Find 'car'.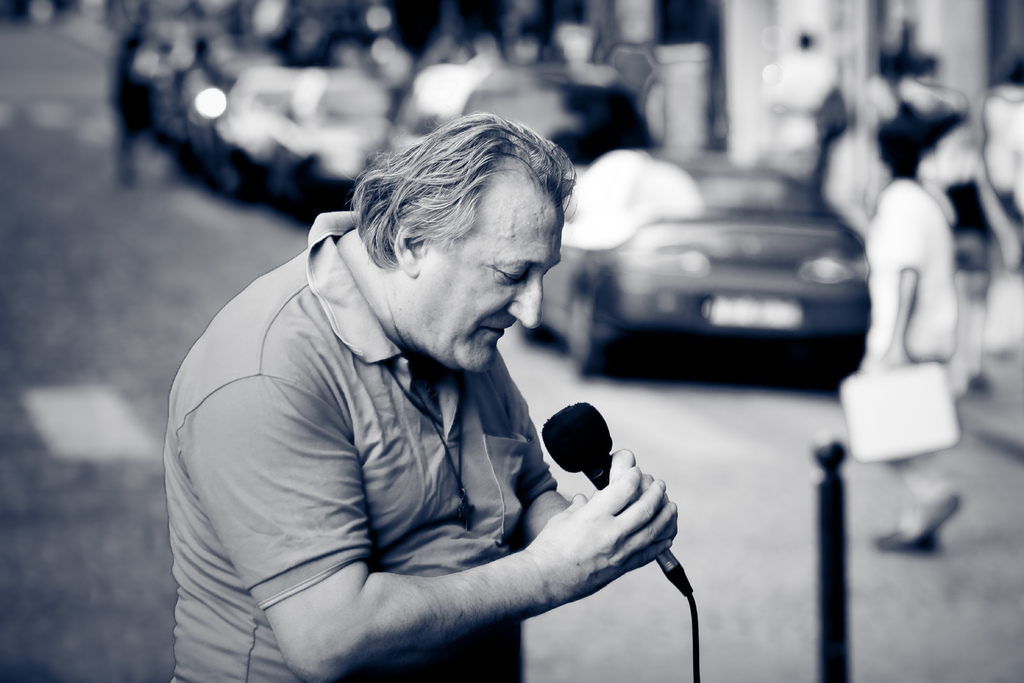
bbox=(260, 67, 399, 221).
